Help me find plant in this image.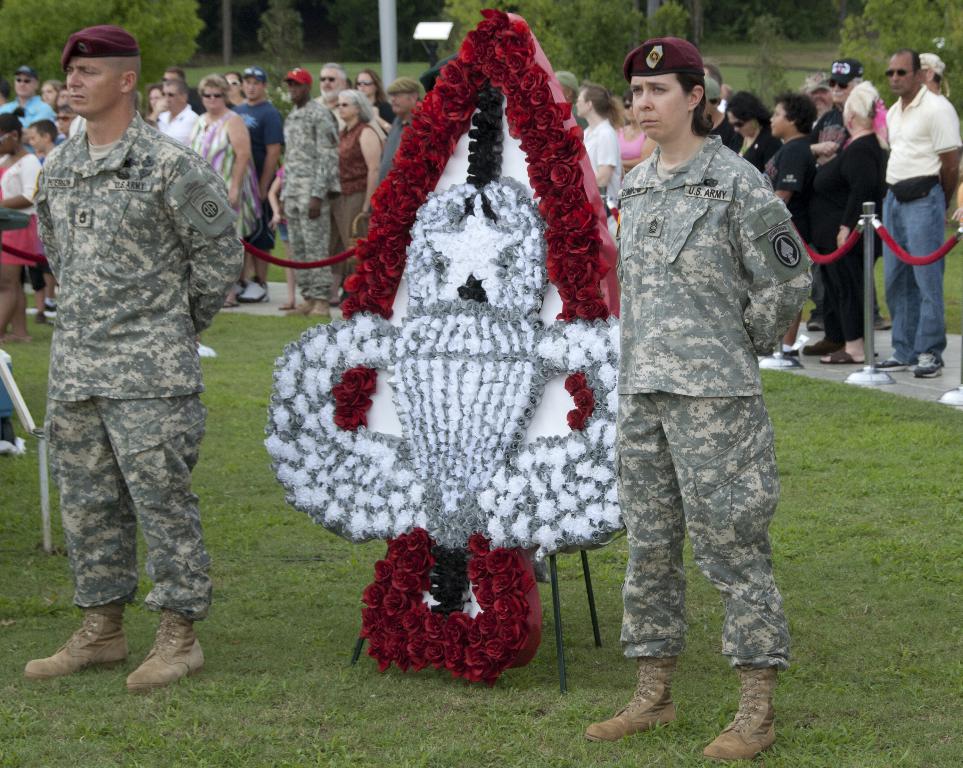
Found it: {"x1": 828, "y1": 2, "x2": 962, "y2": 113}.
